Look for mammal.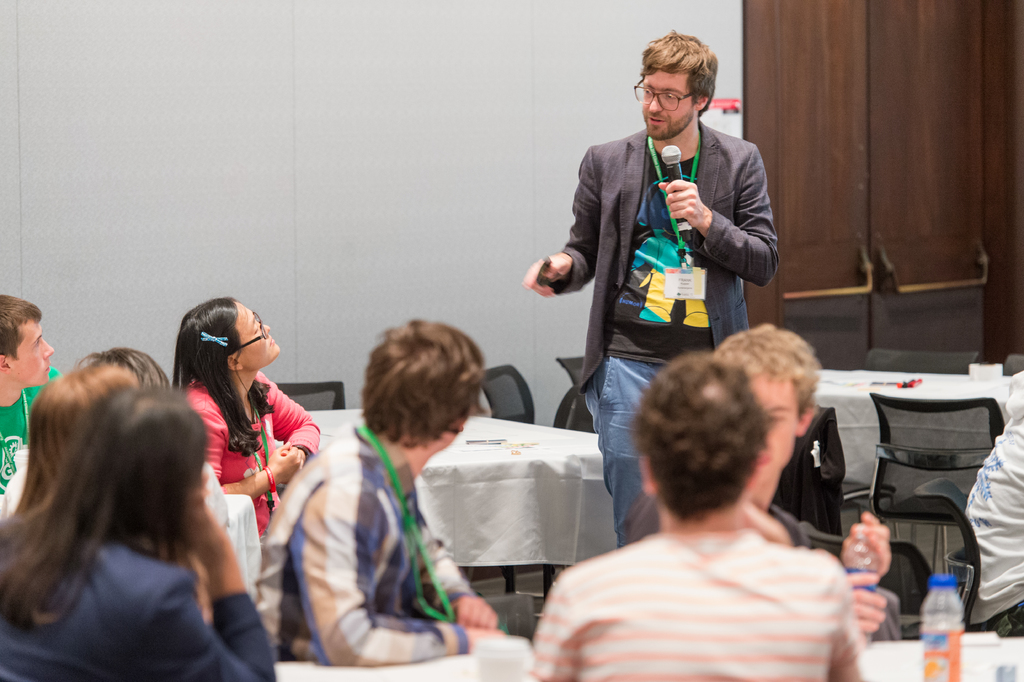
Found: Rect(250, 315, 503, 672).
